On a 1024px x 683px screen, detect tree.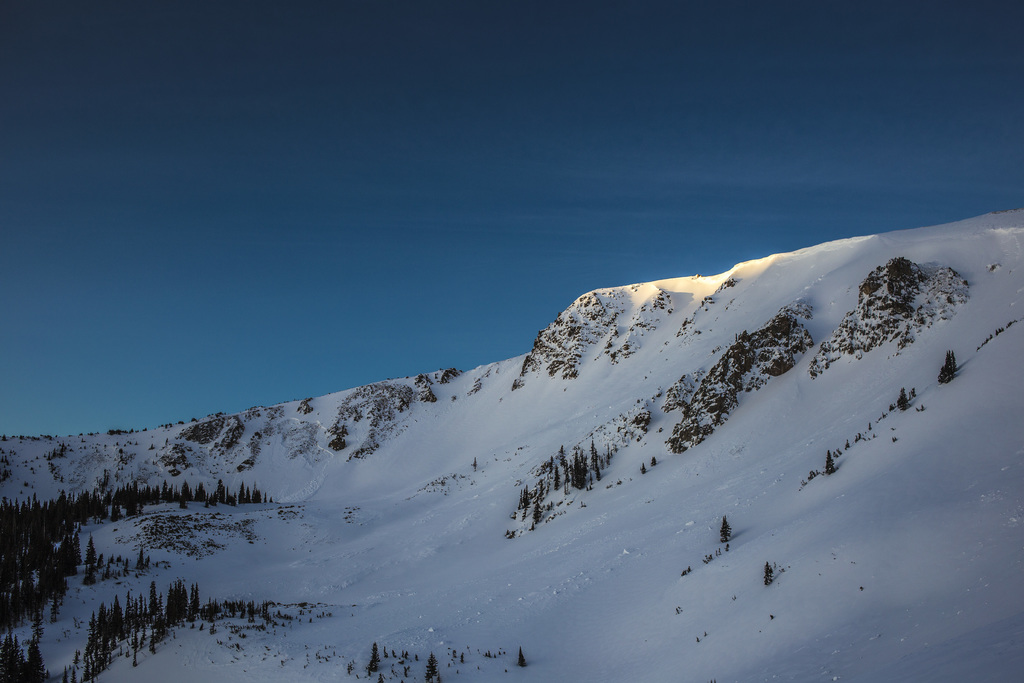
{"x1": 515, "y1": 646, "x2": 527, "y2": 671}.
